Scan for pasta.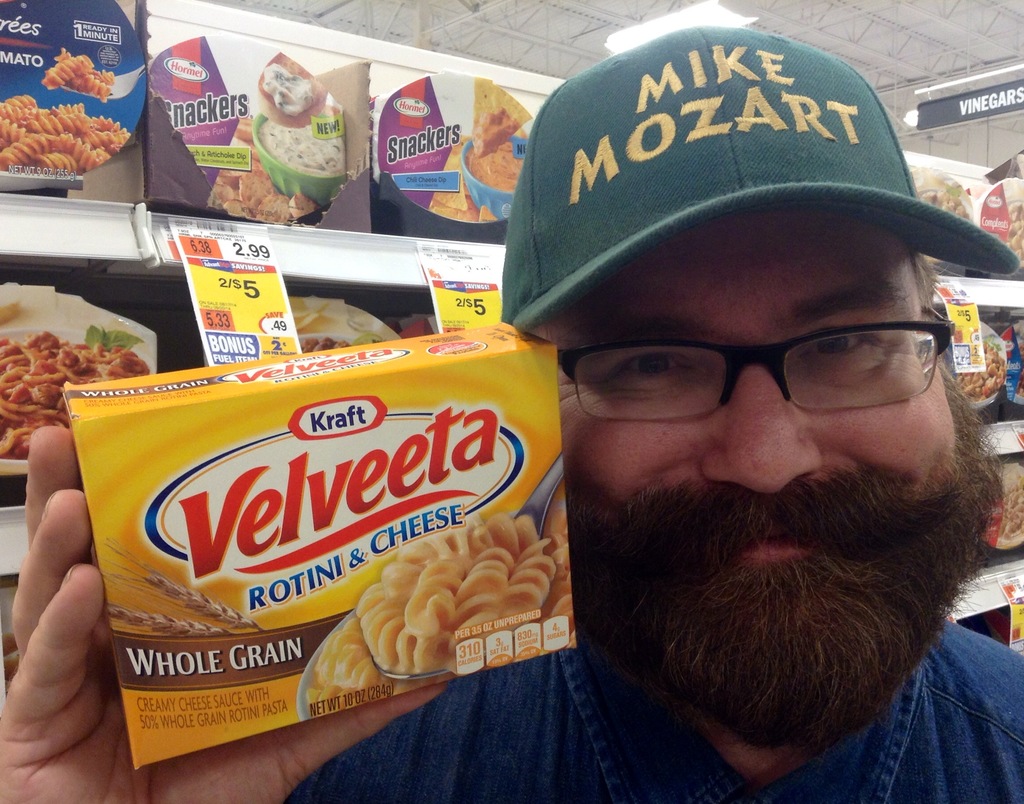
Scan result: 365:514:559:671.
